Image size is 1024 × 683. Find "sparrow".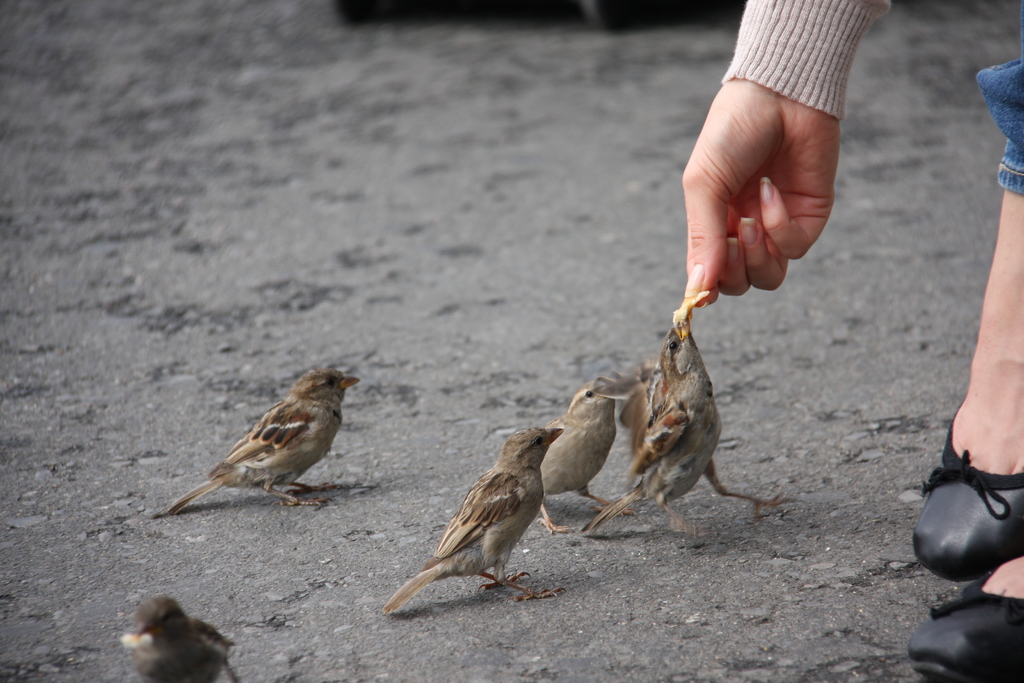
bbox=(382, 429, 567, 618).
